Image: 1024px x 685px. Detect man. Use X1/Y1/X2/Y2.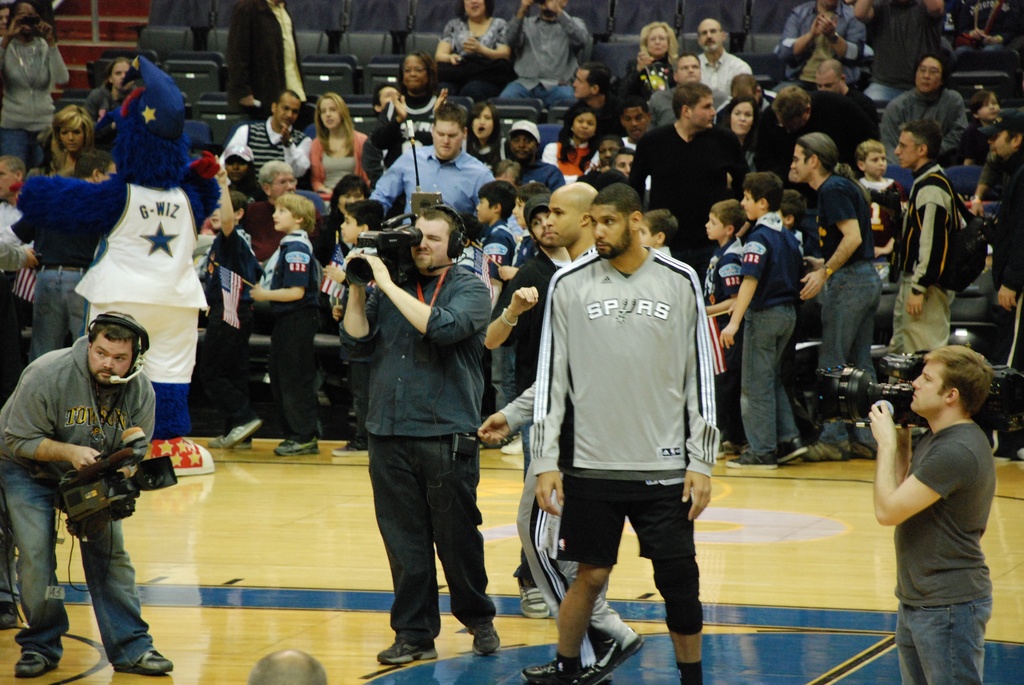
368/98/499/230.
